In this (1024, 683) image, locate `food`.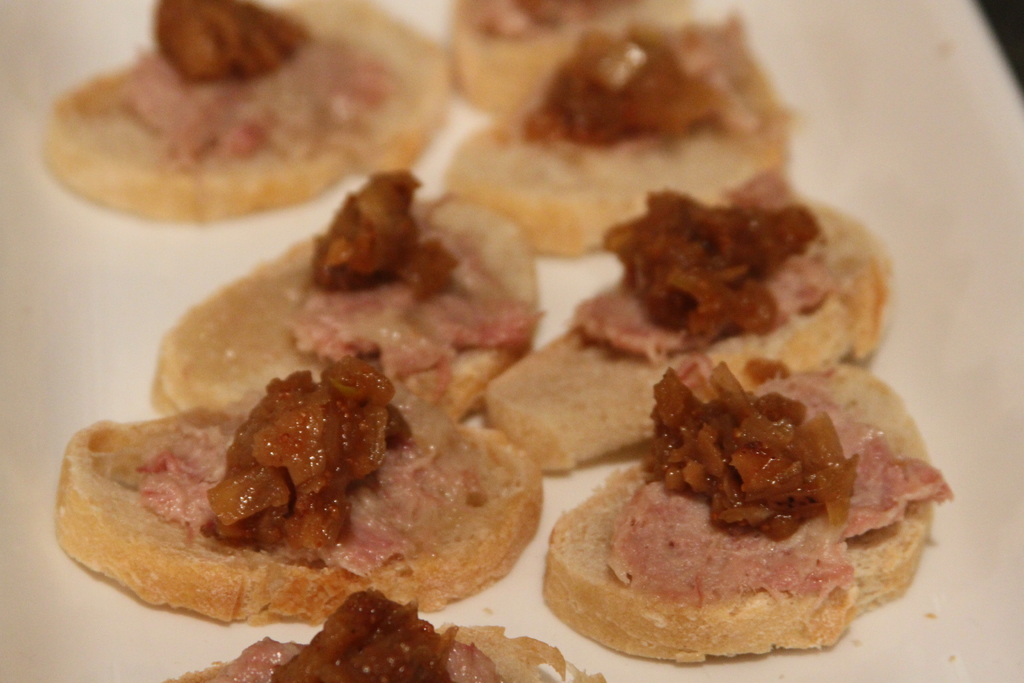
Bounding box: 44 0 896 682.
